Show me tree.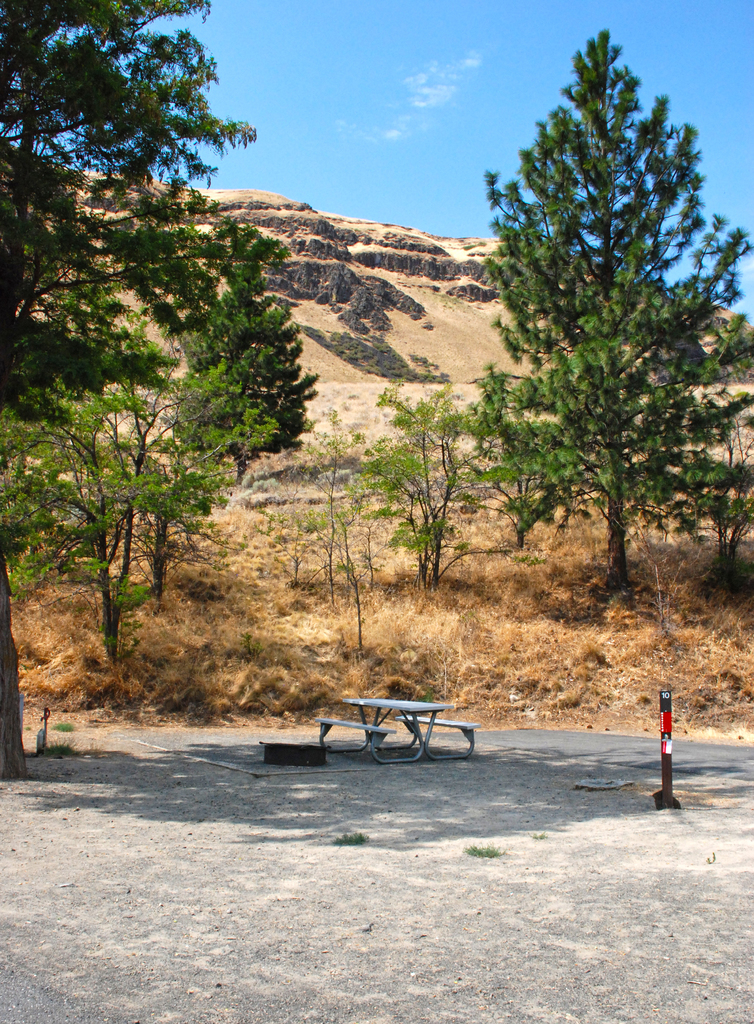
tree is here: [472, 385, 594, 552].
